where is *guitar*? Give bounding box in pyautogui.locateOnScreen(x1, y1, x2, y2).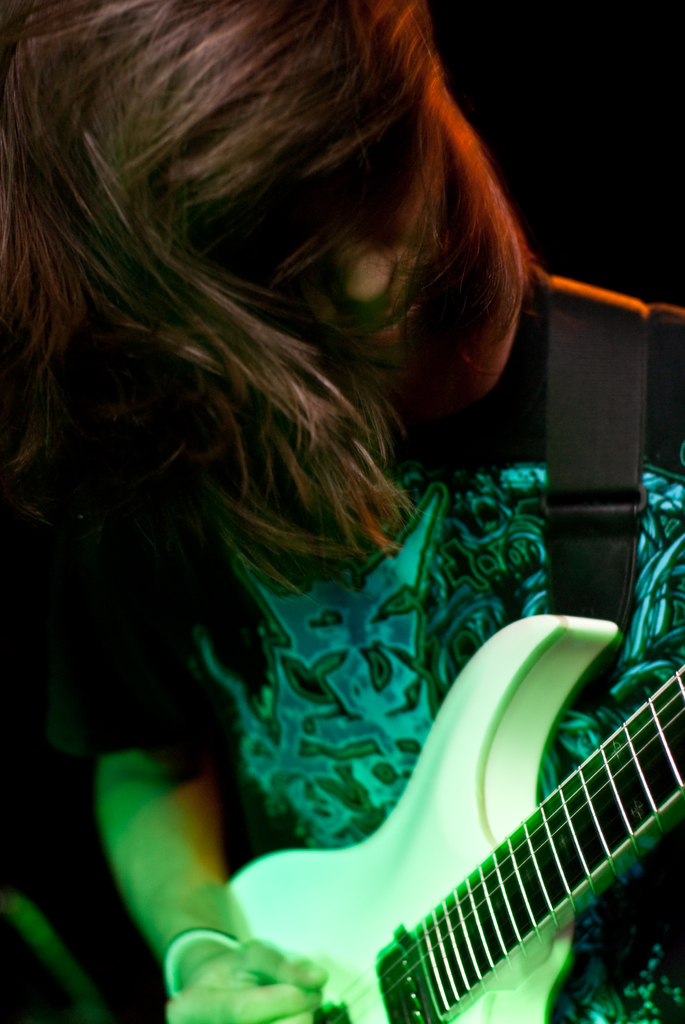
pyautogui.locateOnScreen(231, 567, 684, 1023).
